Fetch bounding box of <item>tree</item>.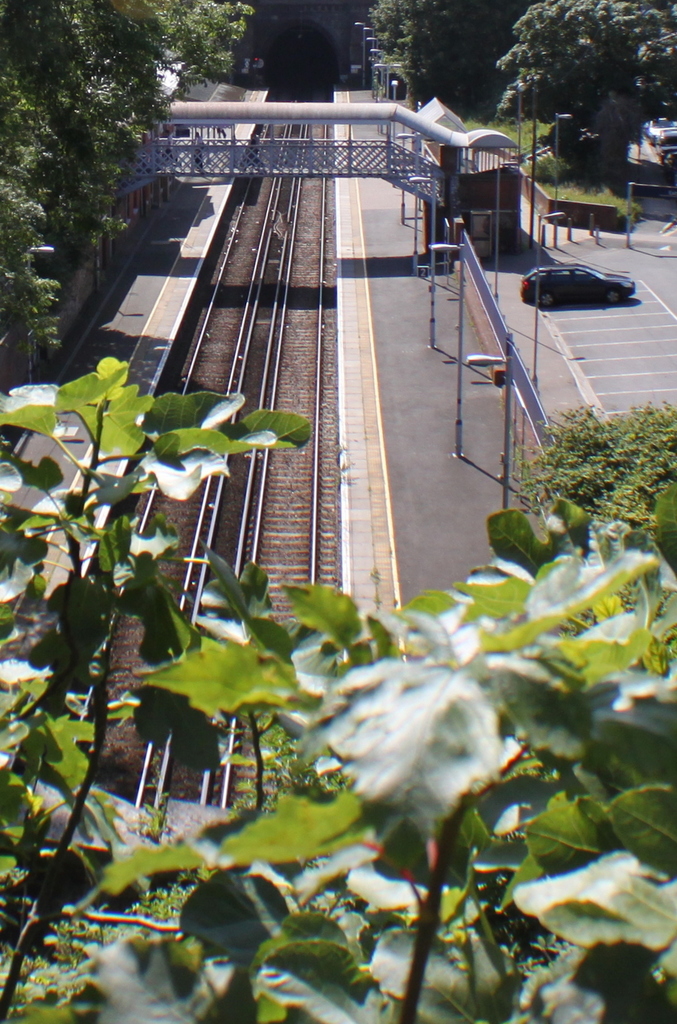
Bbox: (x1=0, y1=0, x2=259, y2=389).
